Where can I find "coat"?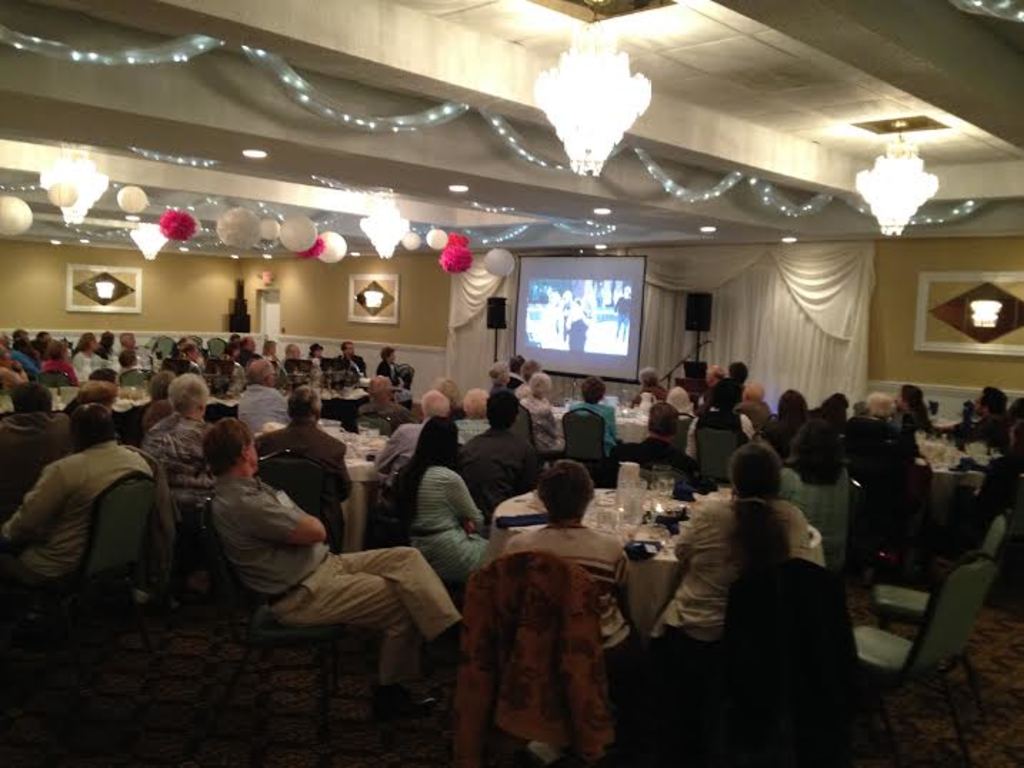
You can find it at BBox(453, 550, 610, 764).
